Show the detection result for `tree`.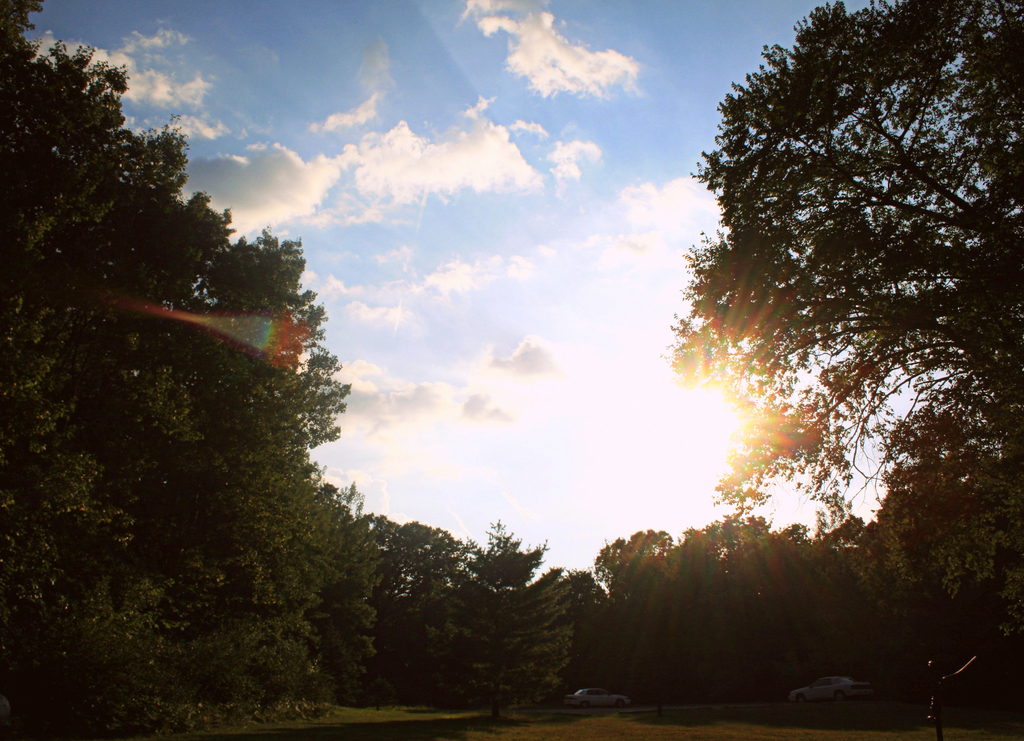
detection(400, 512, 579, 712).
